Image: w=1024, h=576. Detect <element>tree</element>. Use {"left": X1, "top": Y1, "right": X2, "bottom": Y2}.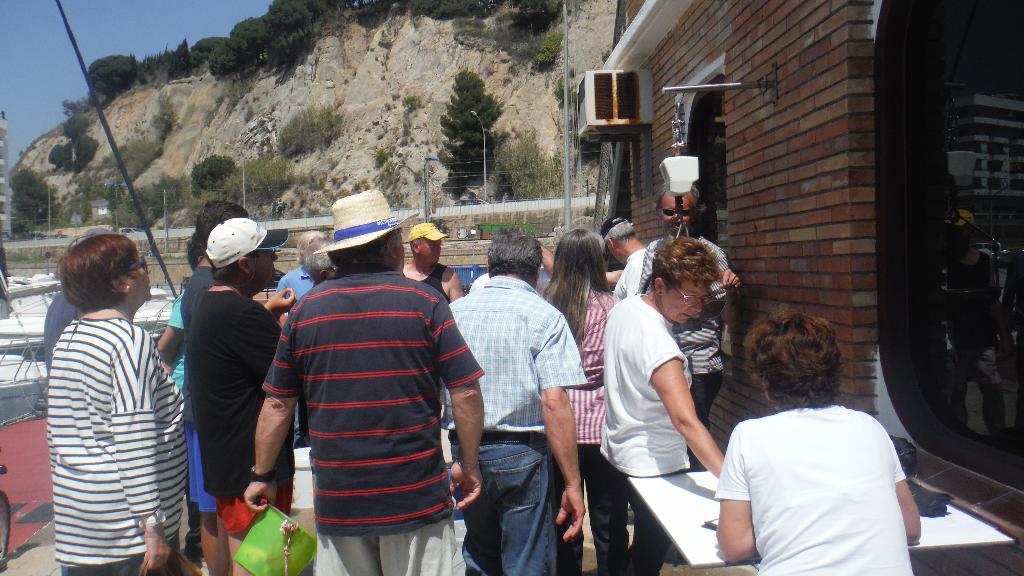
{"left": 45, "top": 116, "right": 108, "bottom": 171}.
